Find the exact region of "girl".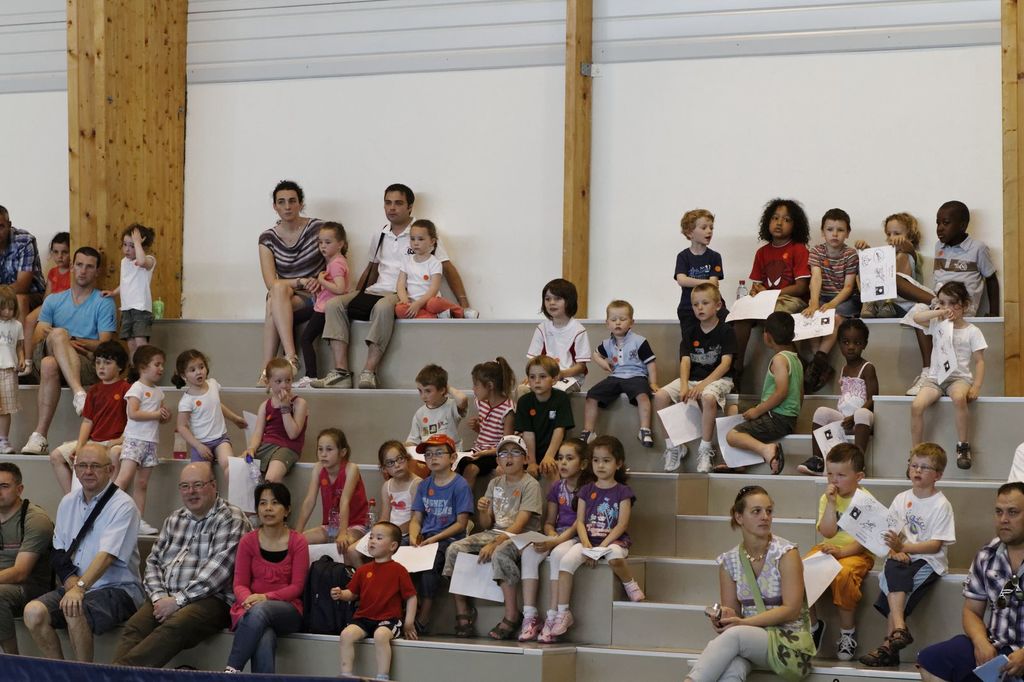
Exact region: locate(847, 210, 921, 316).
